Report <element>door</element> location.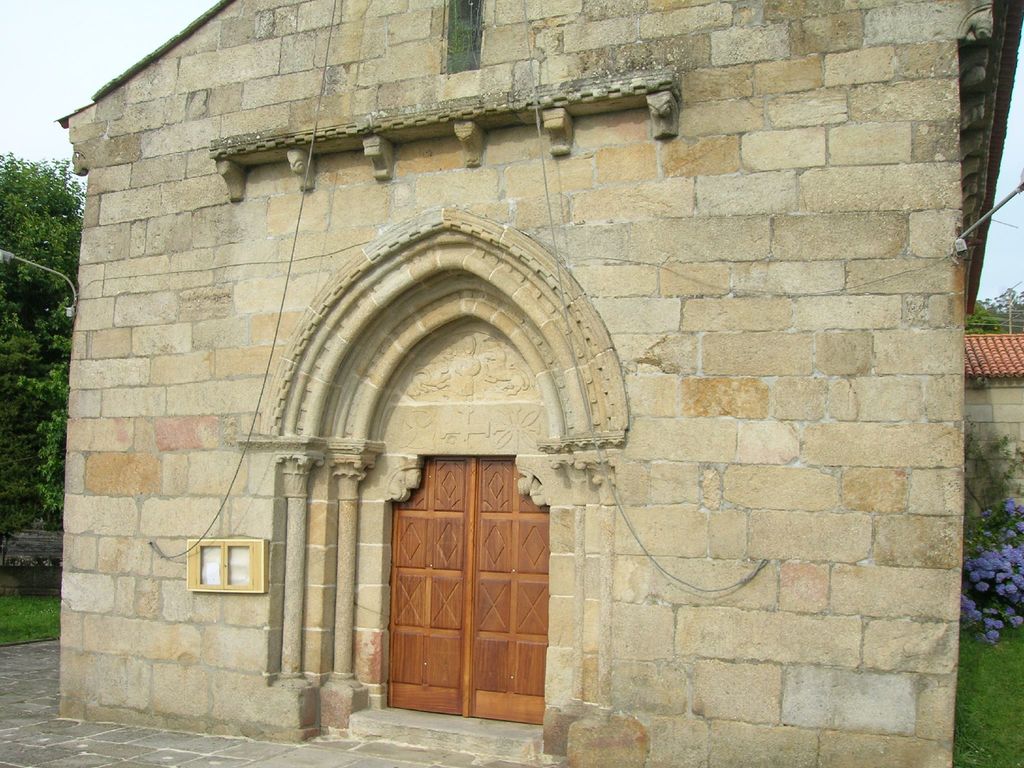
Report: 376:449:545:724.
